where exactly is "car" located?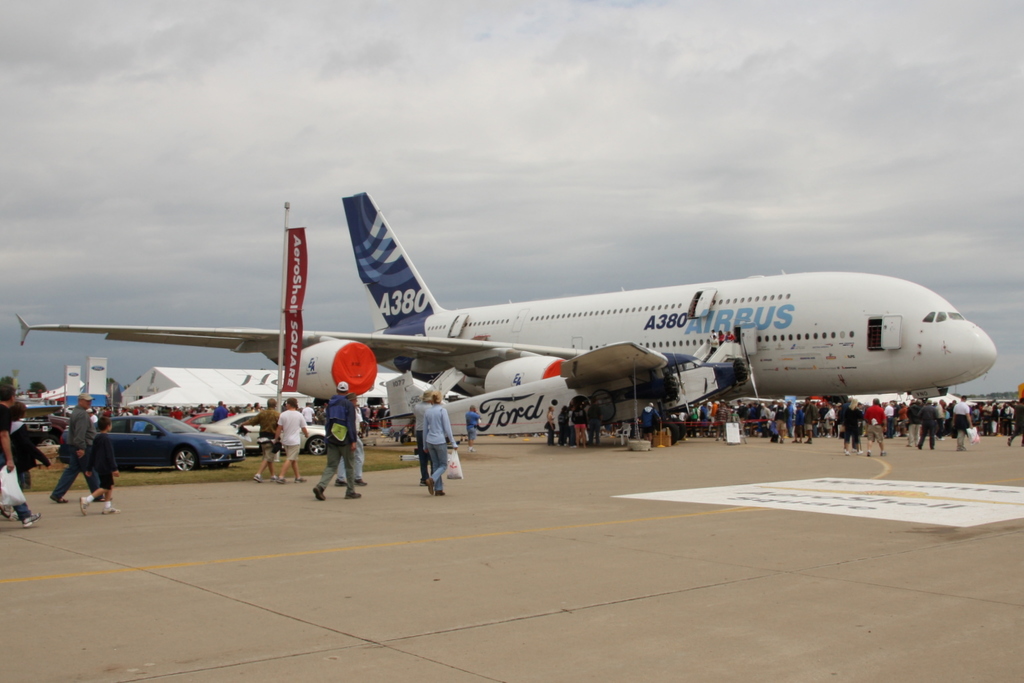
Its bounding box is <region>171, 411, 237, 430</region>.
